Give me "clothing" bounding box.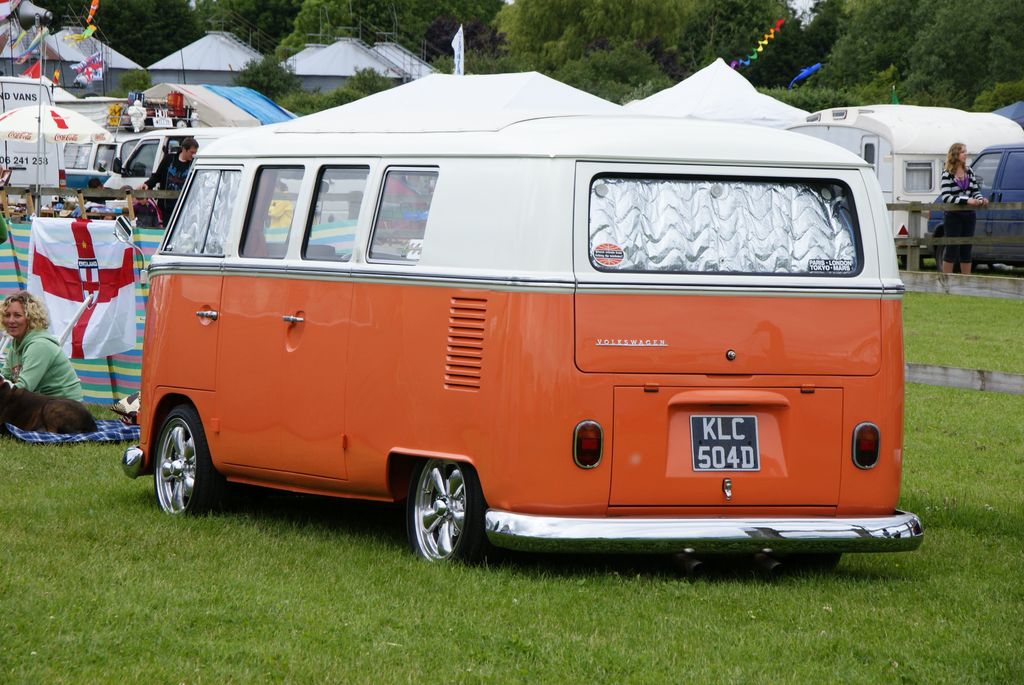
[x1=0, y1=324, x2=88, y2=405].
